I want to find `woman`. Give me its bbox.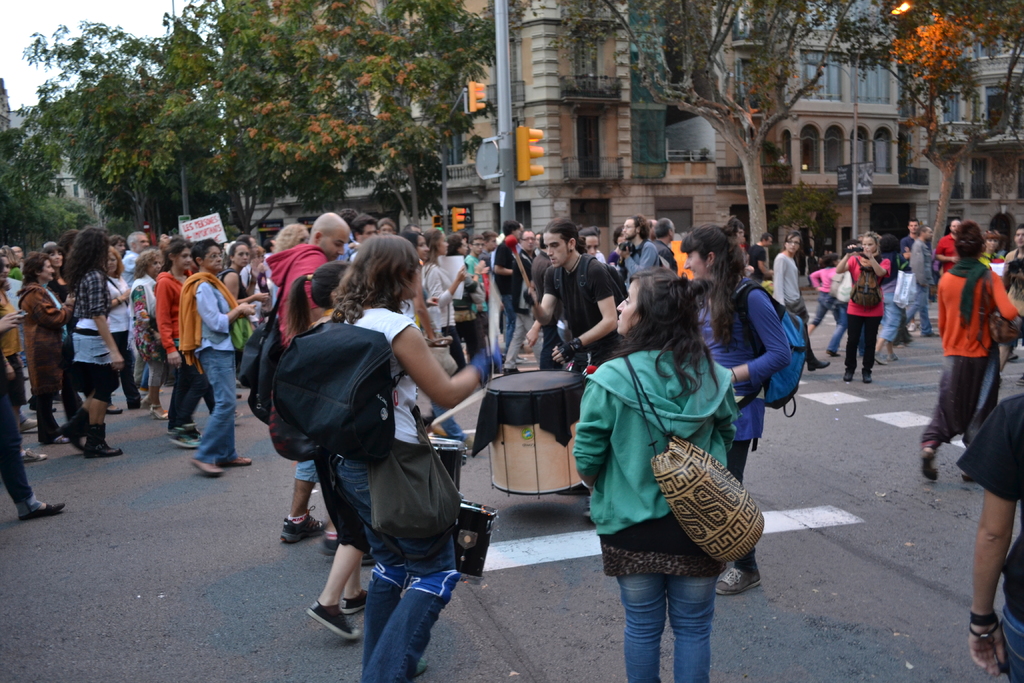
crop(321, 238, 495, 682).
